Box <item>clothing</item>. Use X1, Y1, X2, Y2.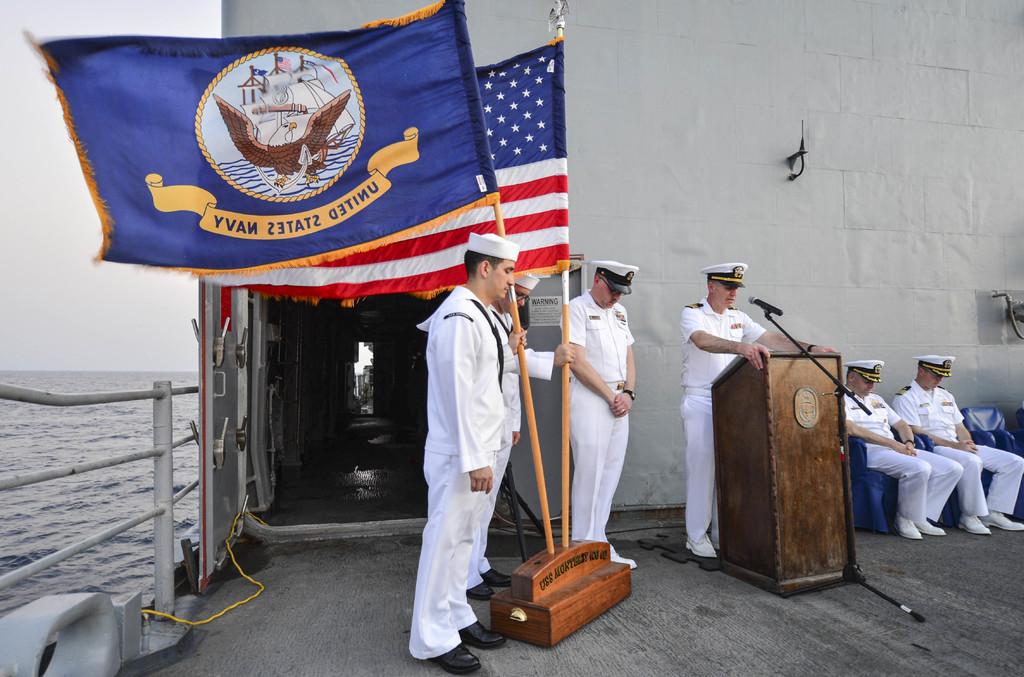
844, 359, 887, 383.
